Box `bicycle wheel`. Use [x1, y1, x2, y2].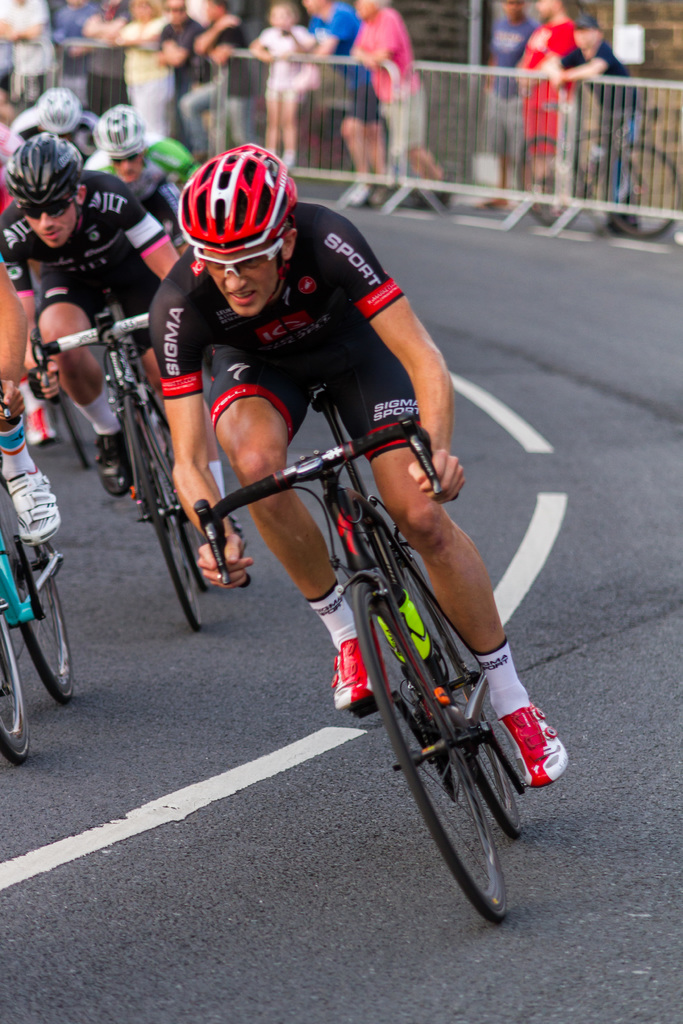
[363, 561, 526, 923].
